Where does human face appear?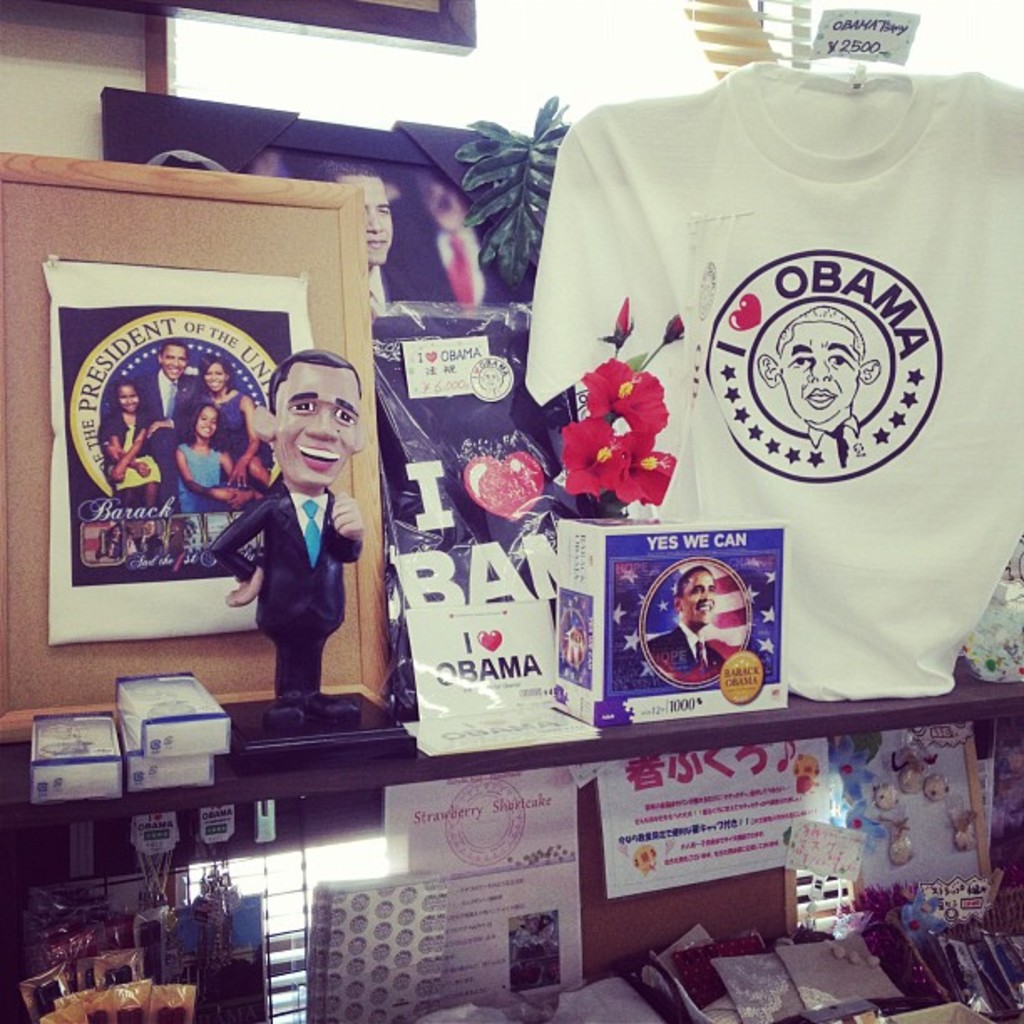
Appears at 688, 572, 716, 622.
